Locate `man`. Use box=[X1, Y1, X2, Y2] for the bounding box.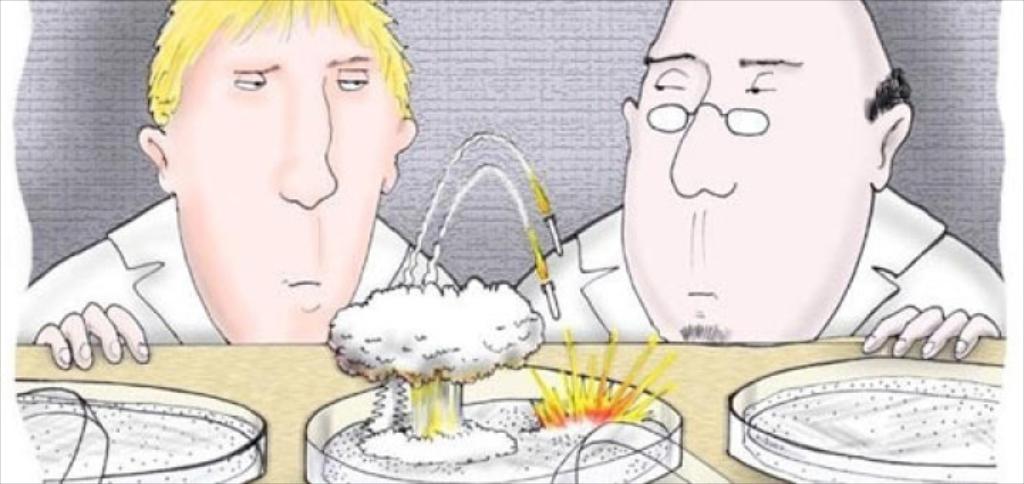
box=[570, 14, 961, 369].
